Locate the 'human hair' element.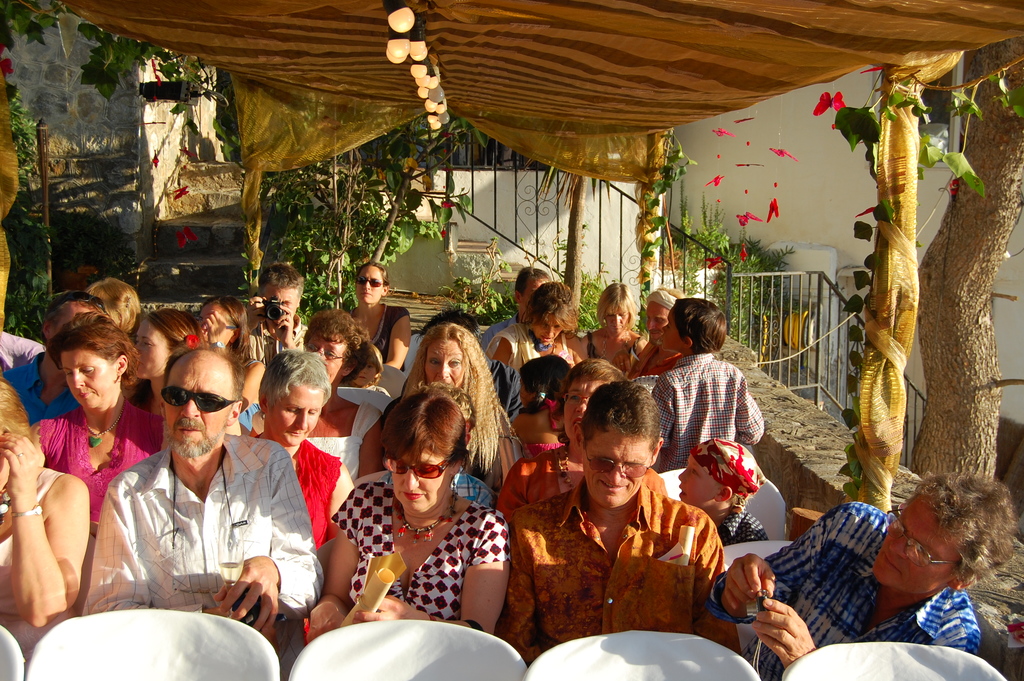
Element bbox: 99,274,143,331.
